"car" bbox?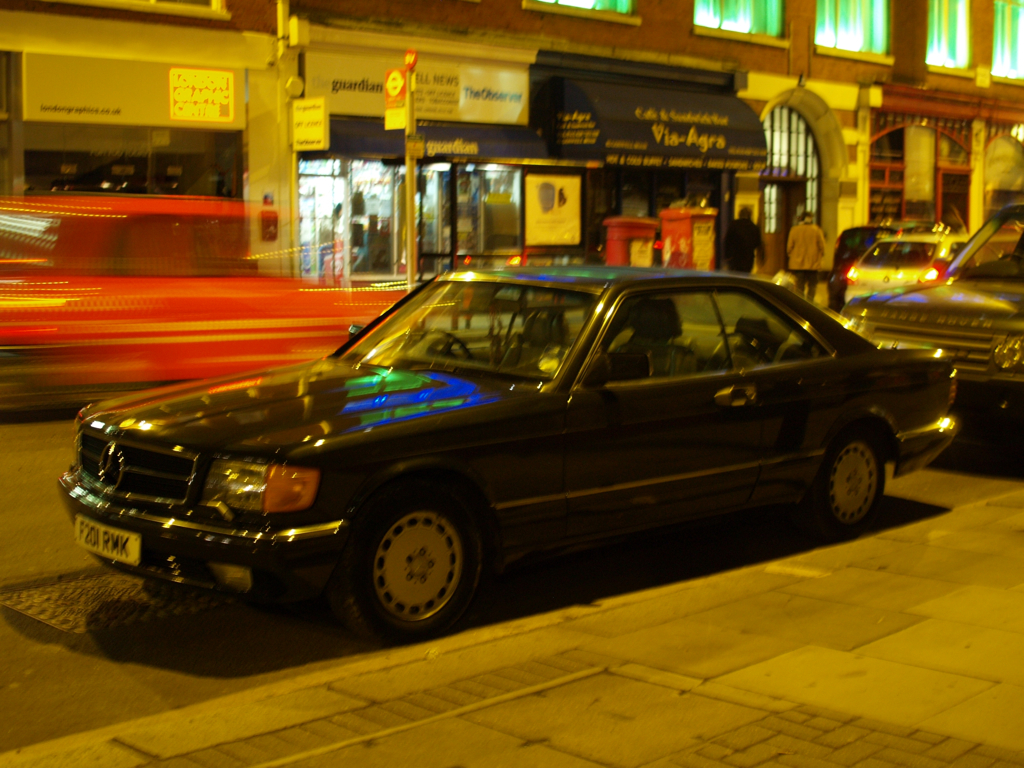
bbox(823, 222, 924, 292)
